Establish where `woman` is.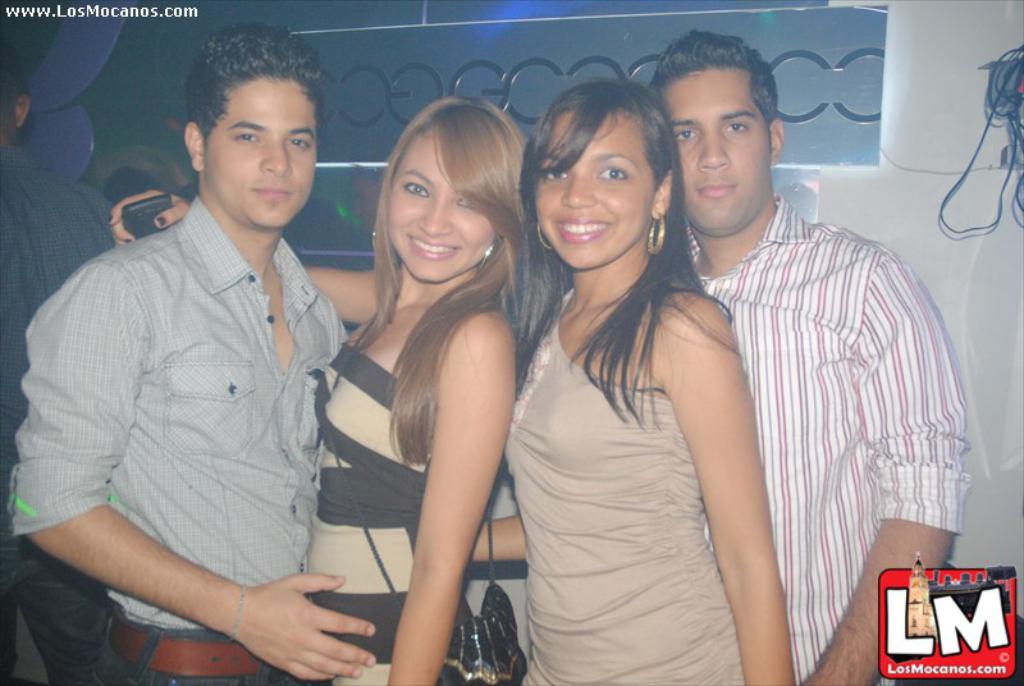
Established at crop(109, 96, 529, 685).
